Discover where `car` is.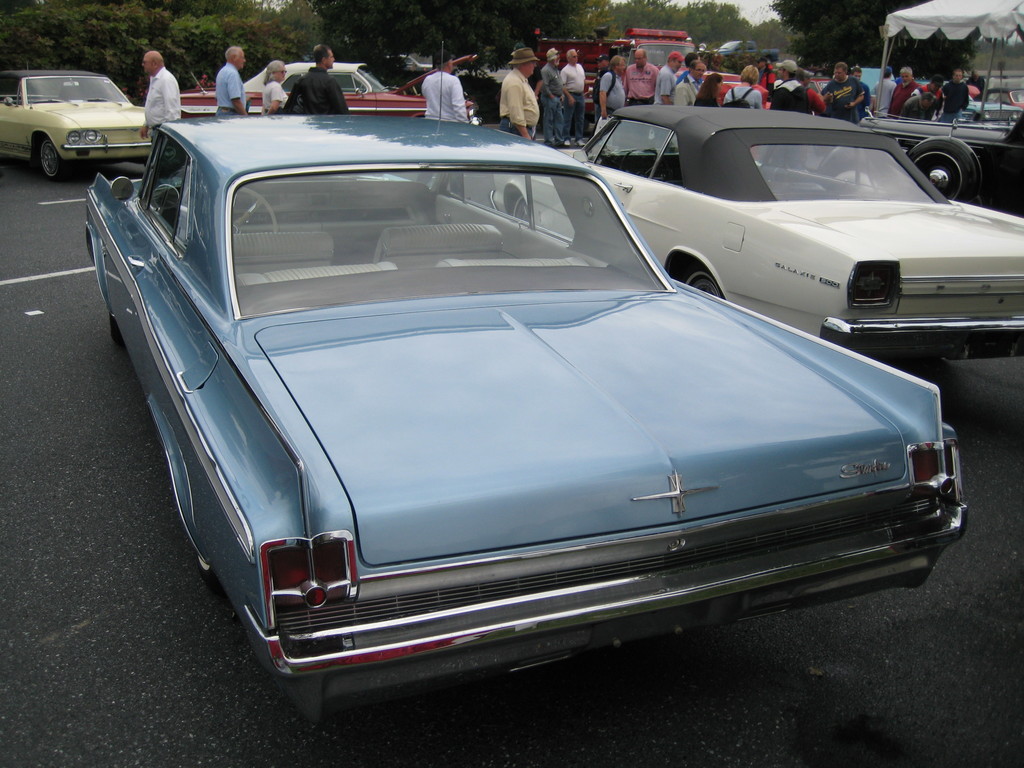
Discovered at [385,51,436,70].
